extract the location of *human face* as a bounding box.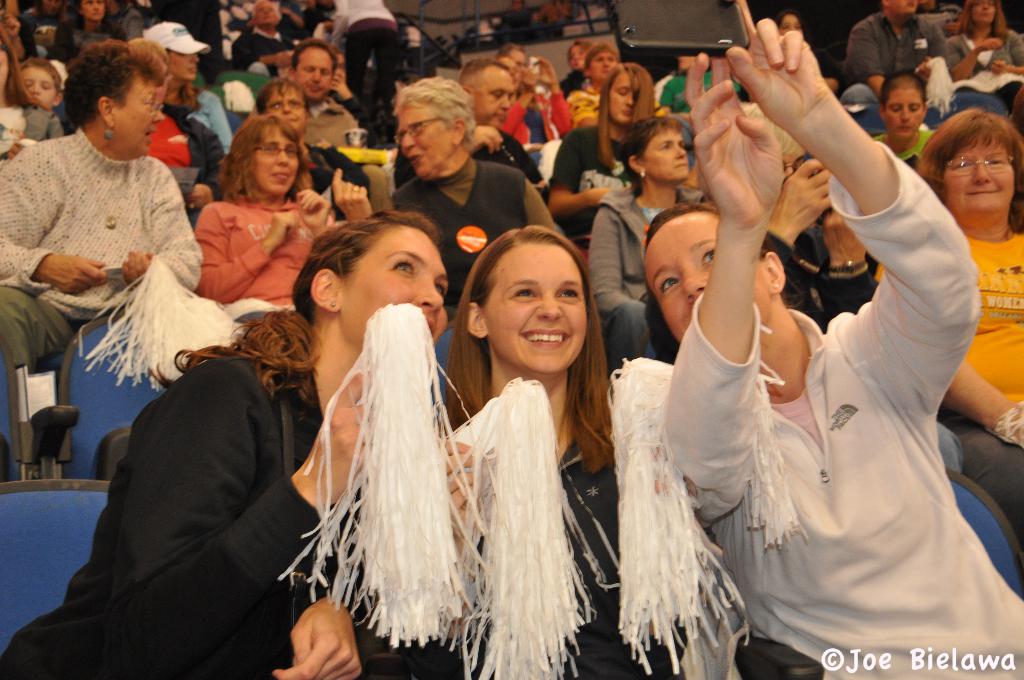
bbox(296, 50, 334, 101).
